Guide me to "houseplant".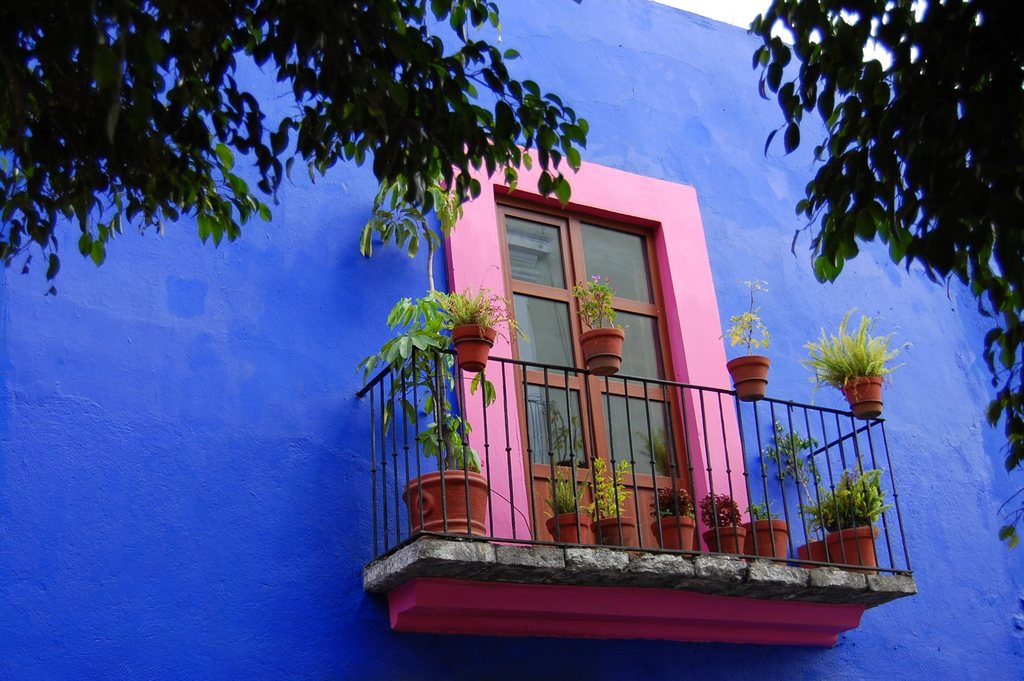
Guidance: [647, 489, 696, 557].
